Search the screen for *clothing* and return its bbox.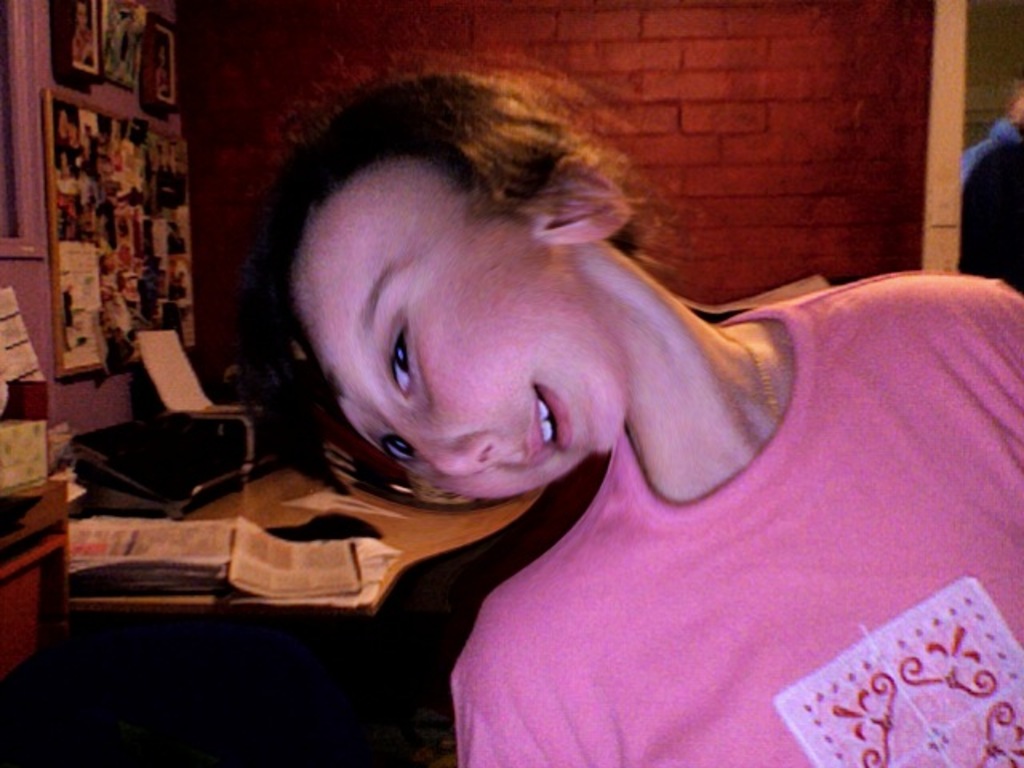
Found: pyautogui.locateOnScreen(389, 301, 1023, 763).
